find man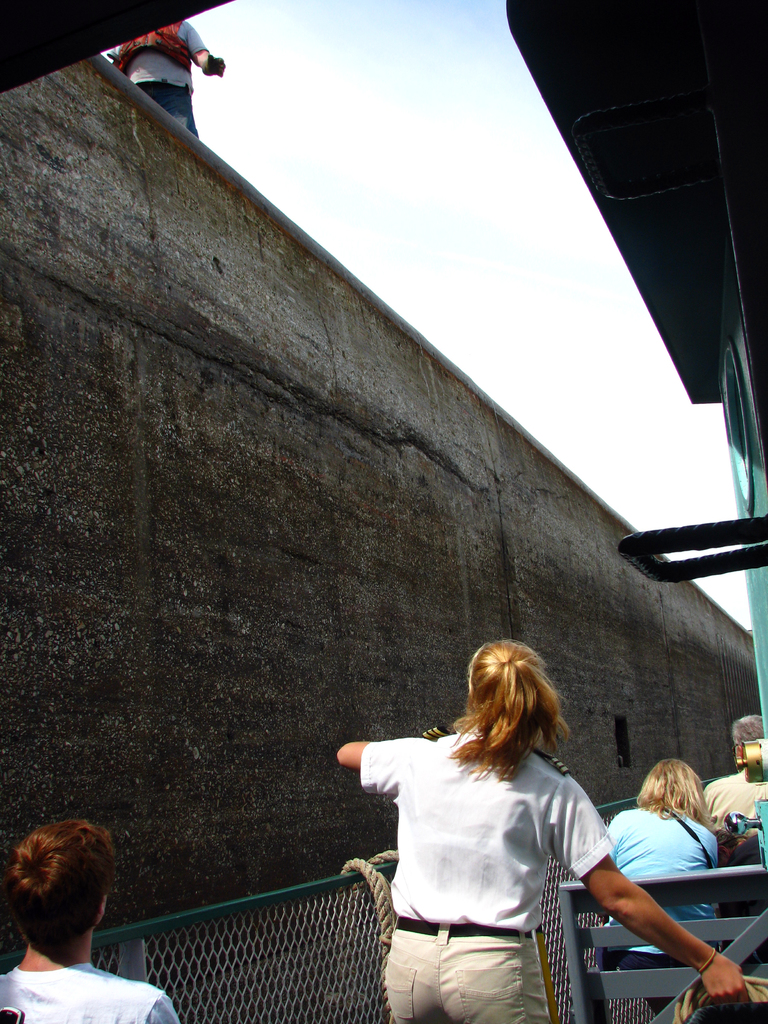
(x1=109, y1=19, x2=223, y2=127)
